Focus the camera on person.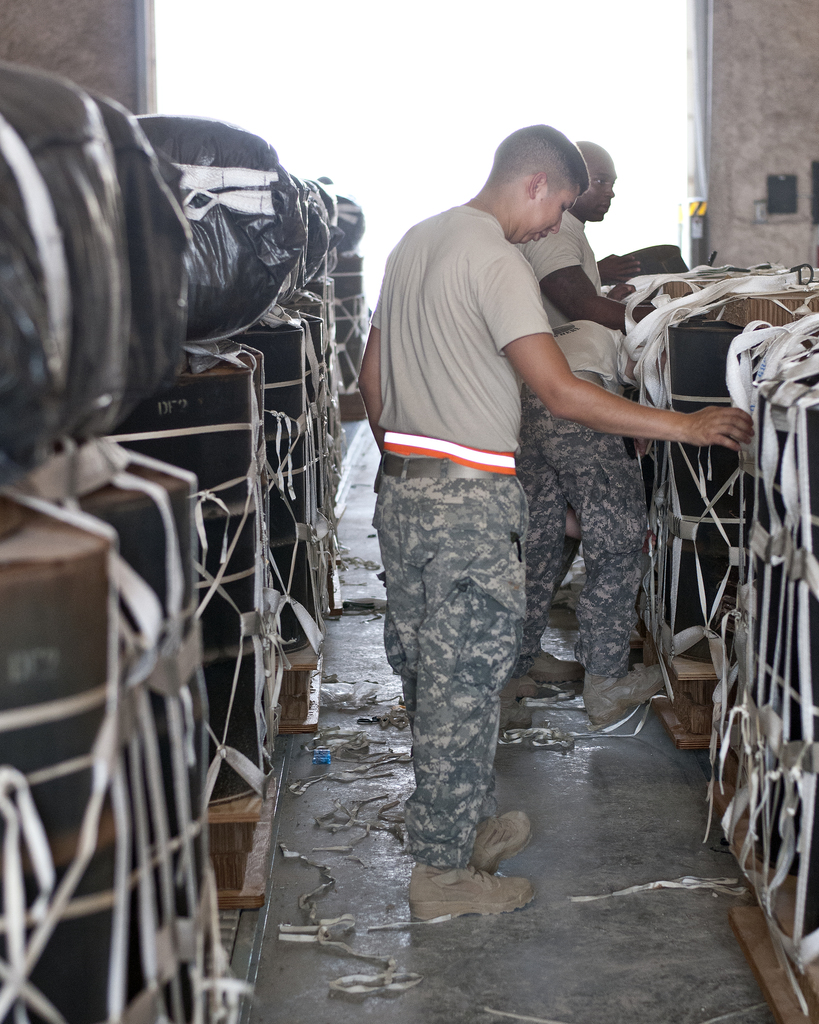
Focus region: locate(347, 118, 758, 921).
